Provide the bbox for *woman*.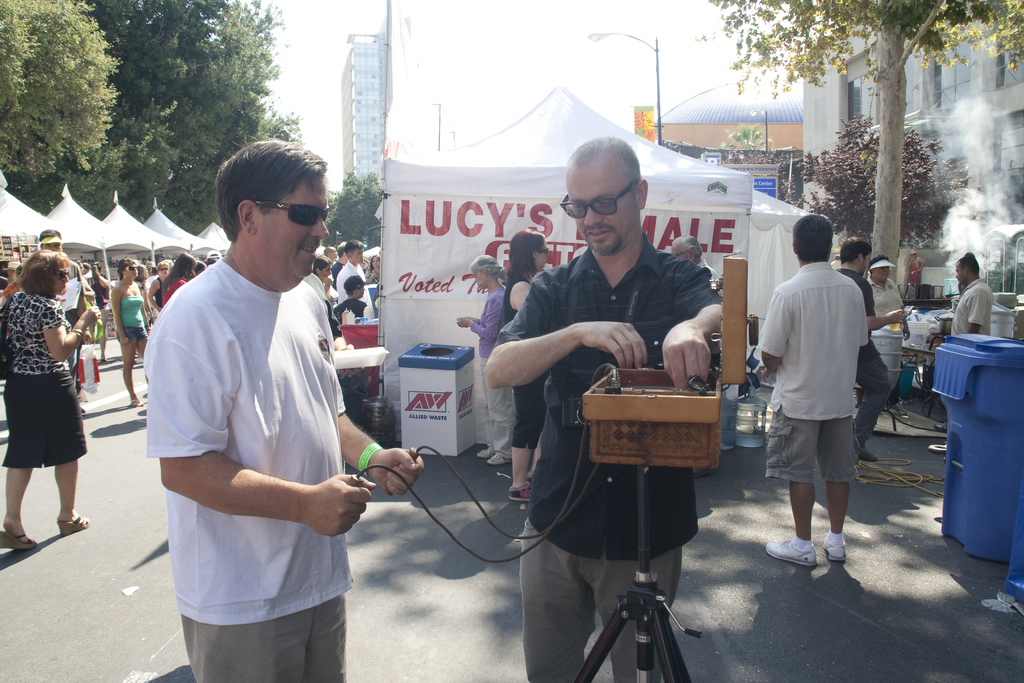
pyautogui.locateOnScreen(161, 255, 218, 314).
